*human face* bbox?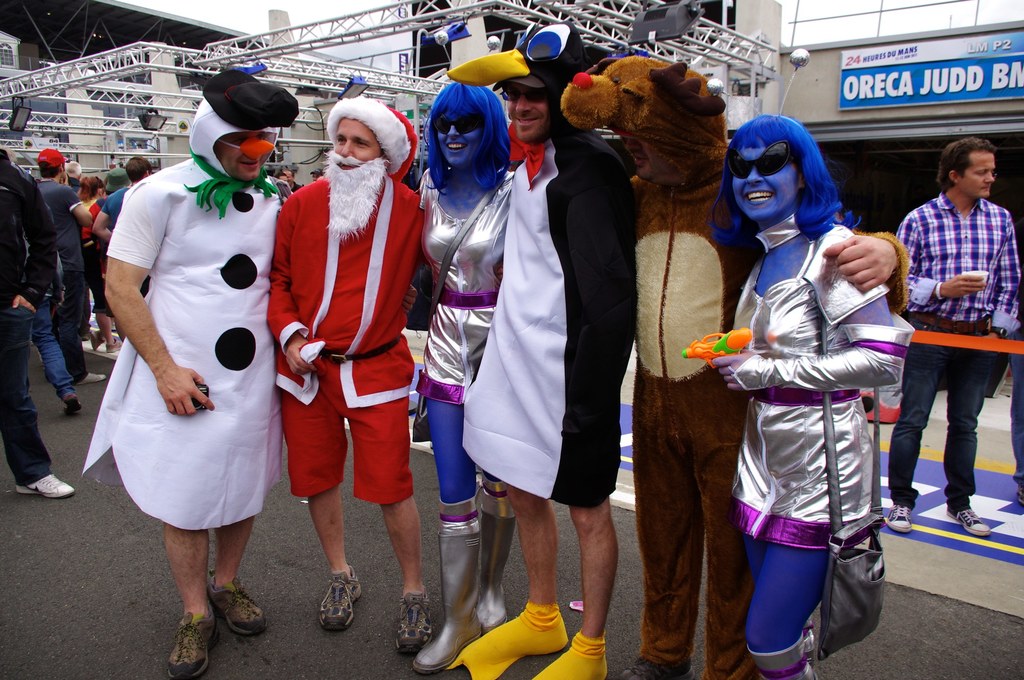
l=732, t=134, r=799, b=226
